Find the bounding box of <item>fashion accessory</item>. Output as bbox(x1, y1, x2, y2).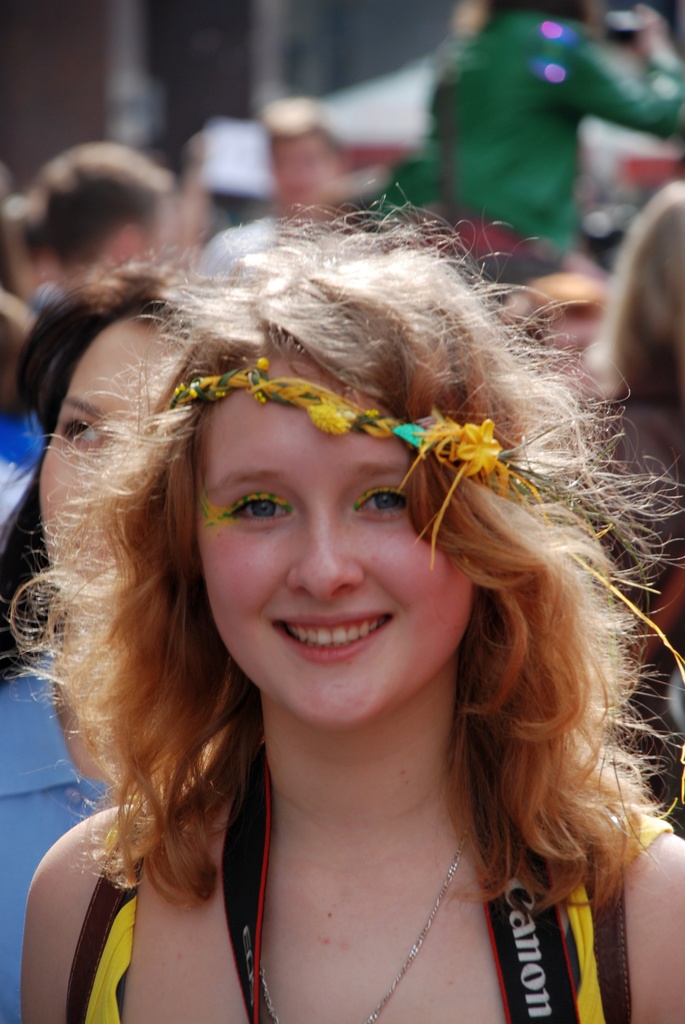
bbox(257, 828, 468, 1023).
